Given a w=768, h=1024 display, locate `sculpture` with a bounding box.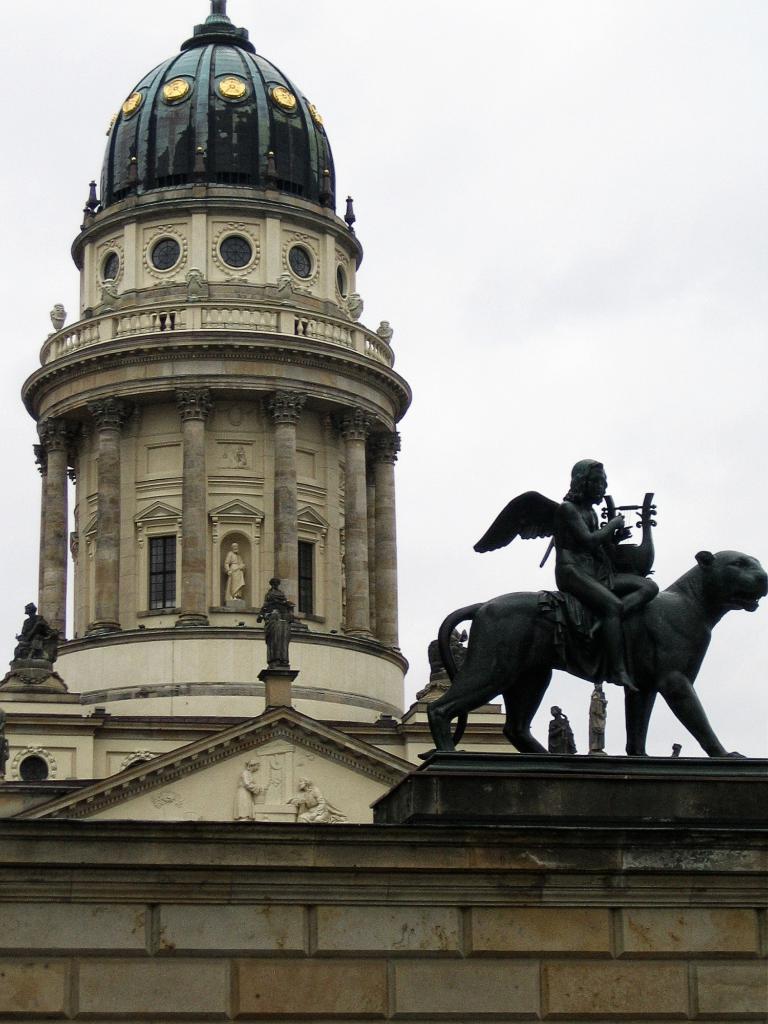
Located: left=255, top=575, right=295, bottom=662.
